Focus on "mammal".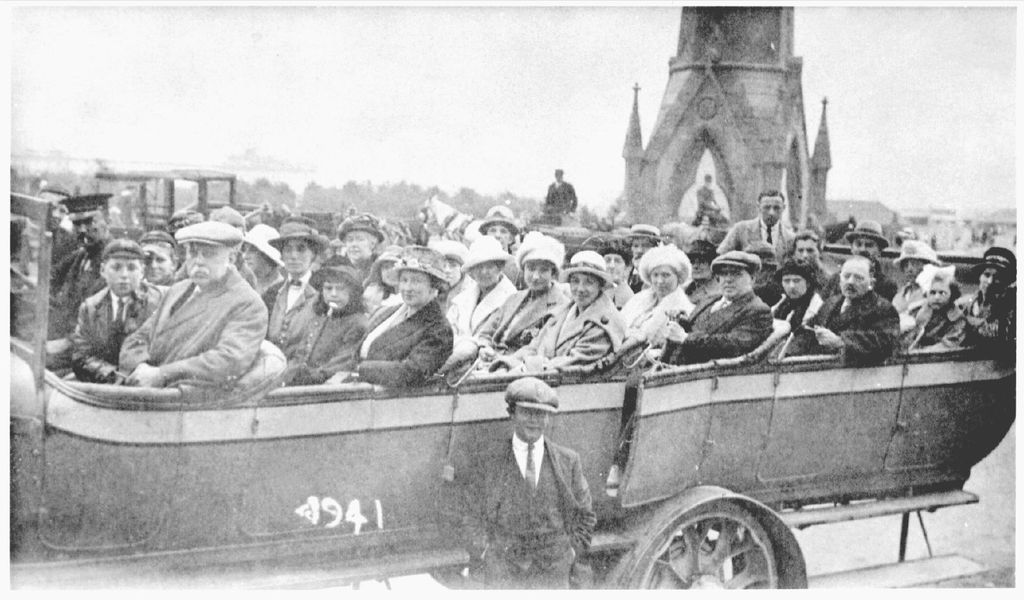
Focused at 335/205/383/255.
